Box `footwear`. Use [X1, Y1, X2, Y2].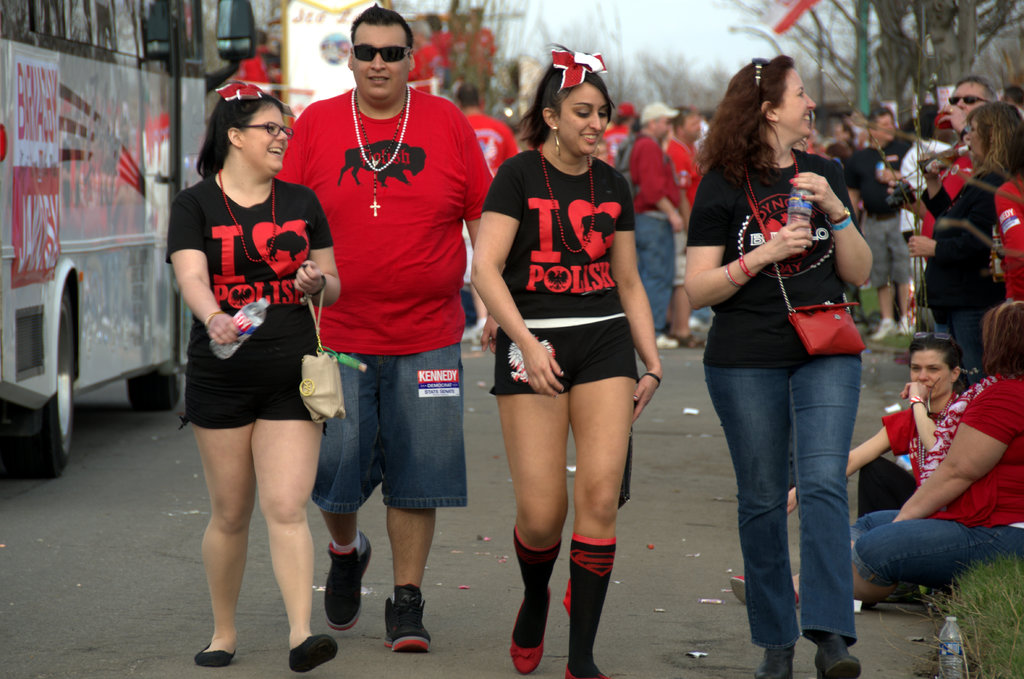
[468, 321, 483, 350].
